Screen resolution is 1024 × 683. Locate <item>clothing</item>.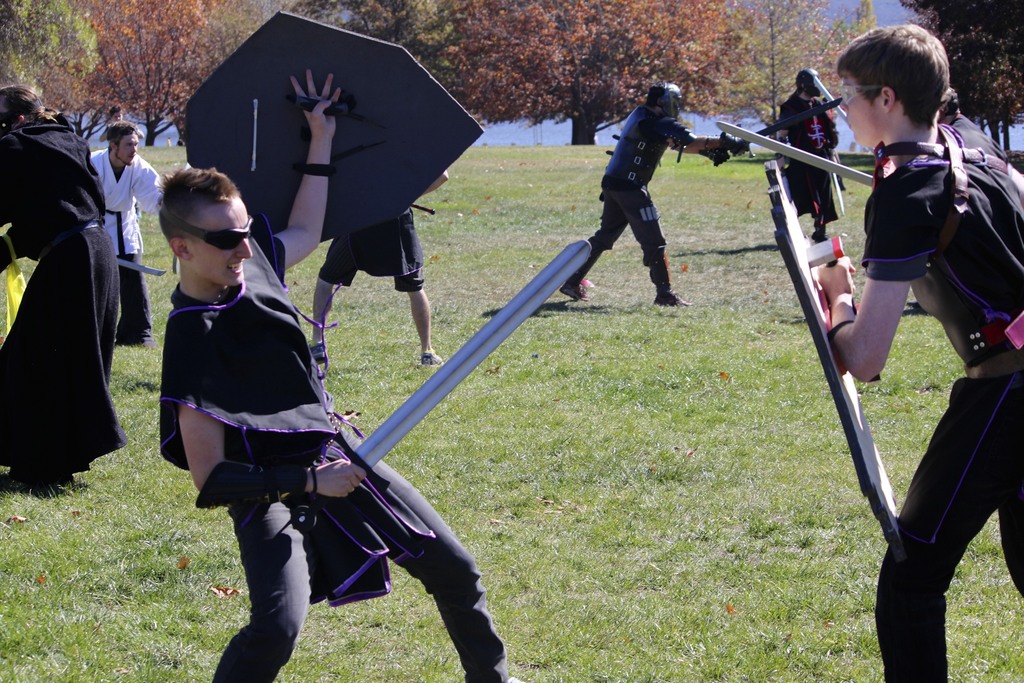
(x1=568, y1=96, x2=696, y2=295).
